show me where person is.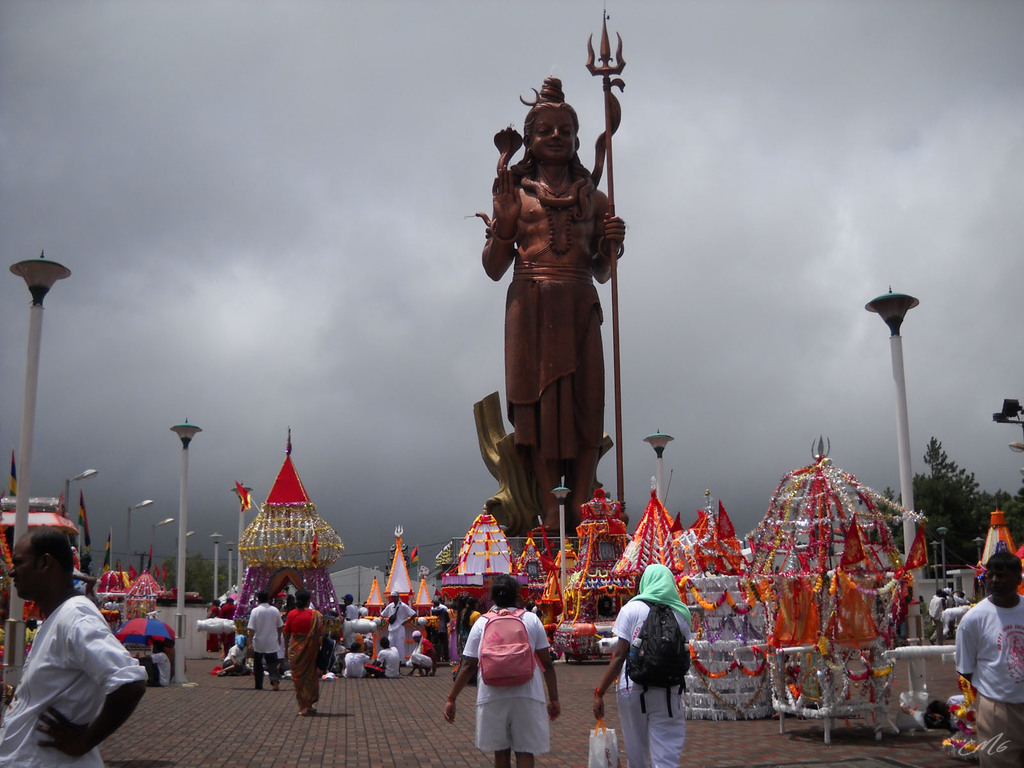
person is at detection(459, 586, 557, 759).
